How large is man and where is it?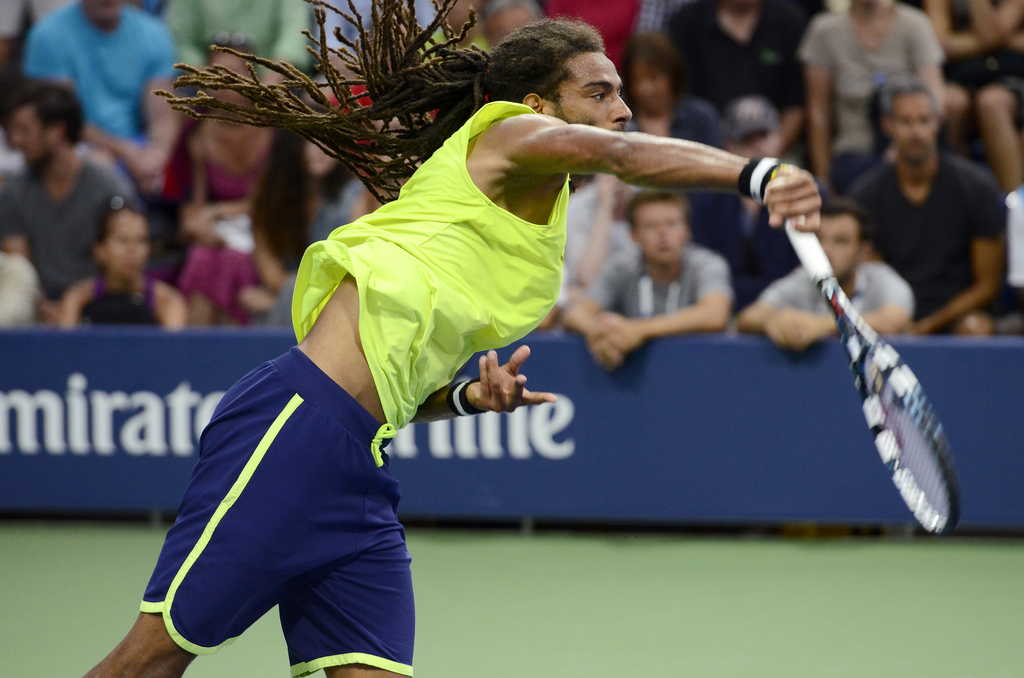
Bounding box: {"x1": 661, "y1": 0, "x2": 815, "y2": 172}.
